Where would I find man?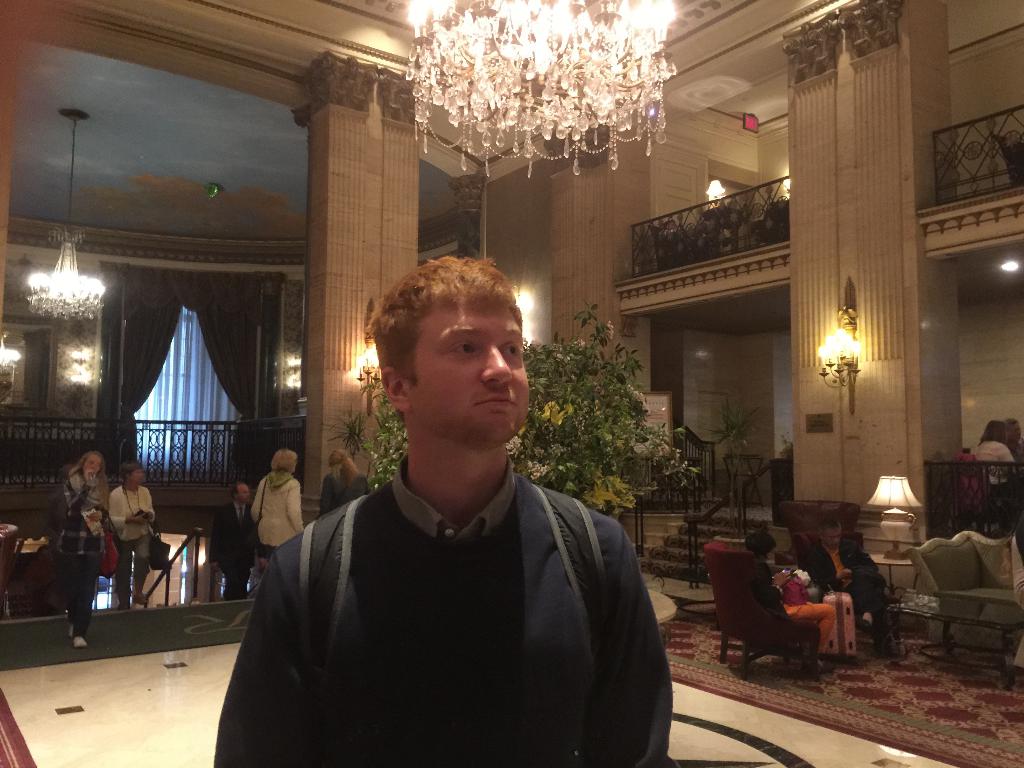
At bbox=[1004, 420, 1023, 486].
